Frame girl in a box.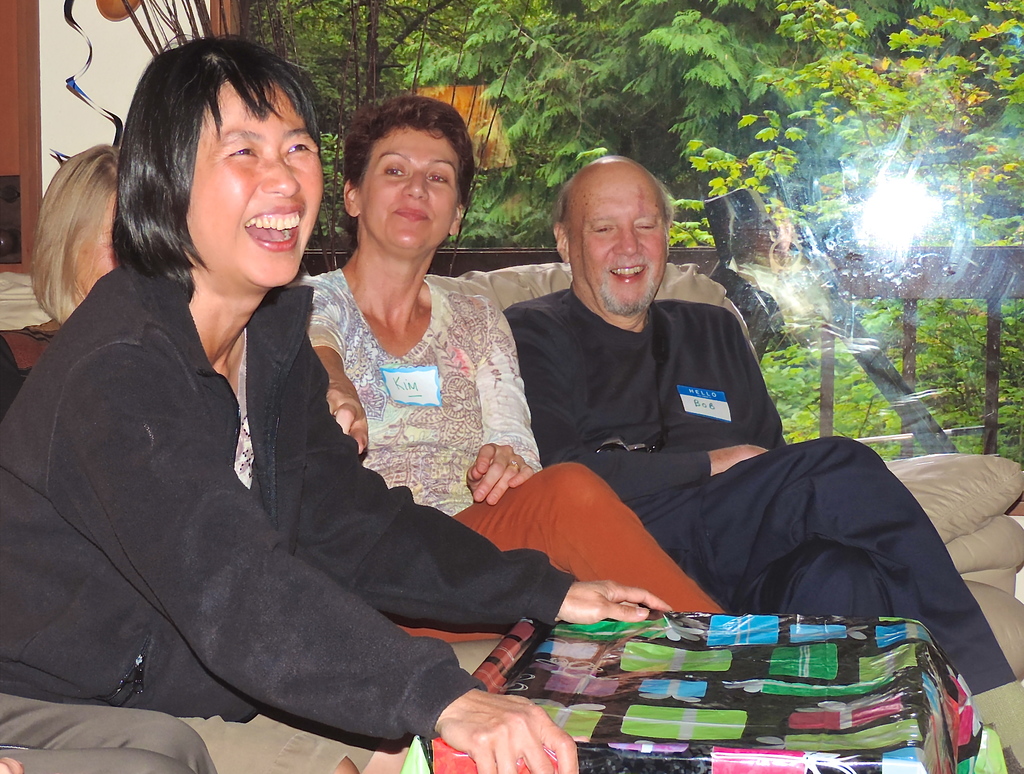
x1=0, y1=38, x2=673, y2=773.
